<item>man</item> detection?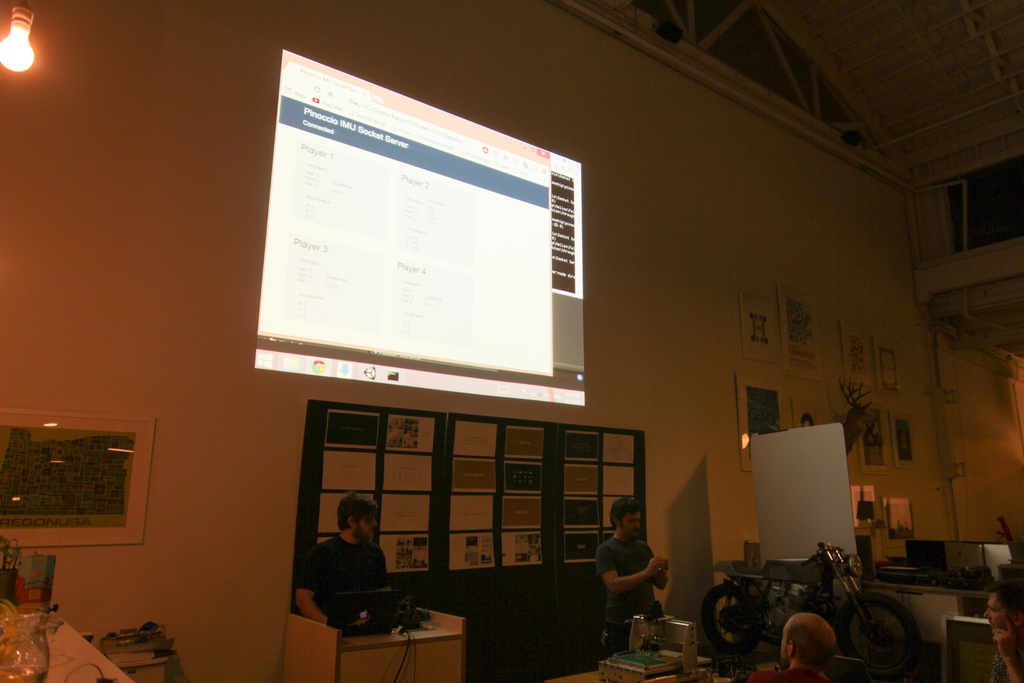
[294, 494, 409, 638]
